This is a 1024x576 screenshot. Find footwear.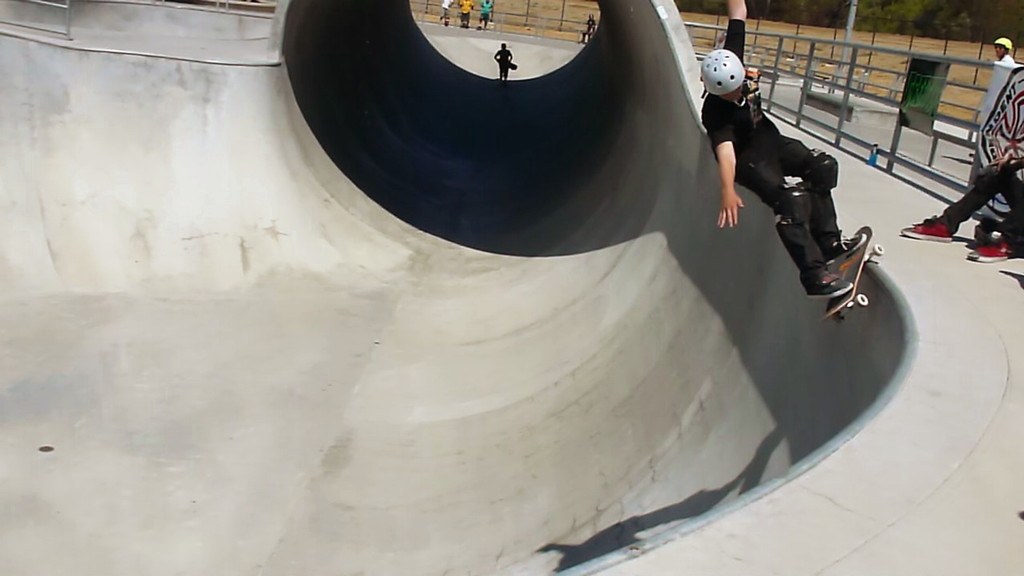
Bounding box: rect(800, 268, 852, 298).
